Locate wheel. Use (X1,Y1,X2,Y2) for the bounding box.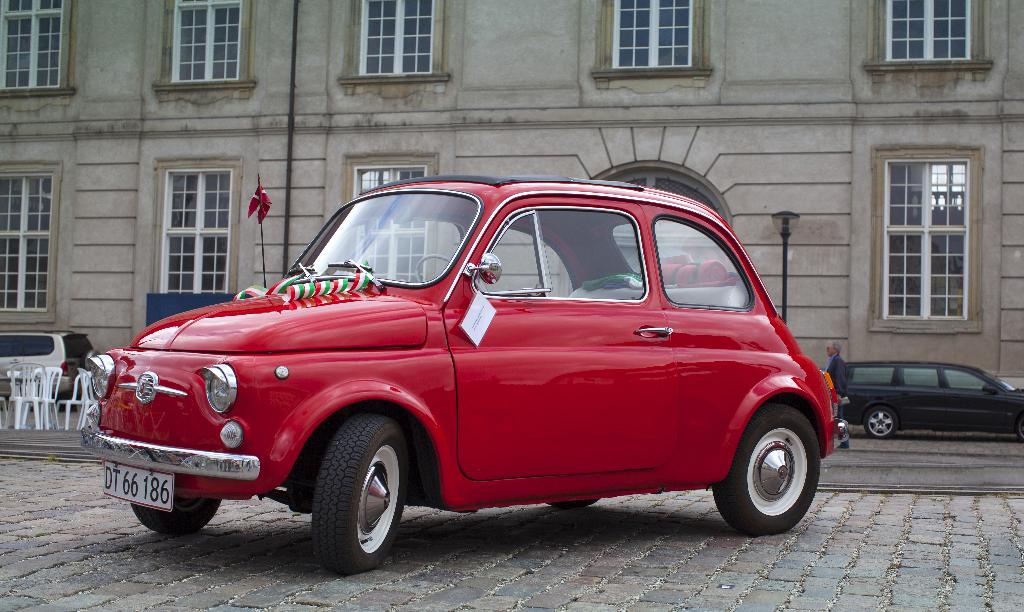
(409,253,449,284).
